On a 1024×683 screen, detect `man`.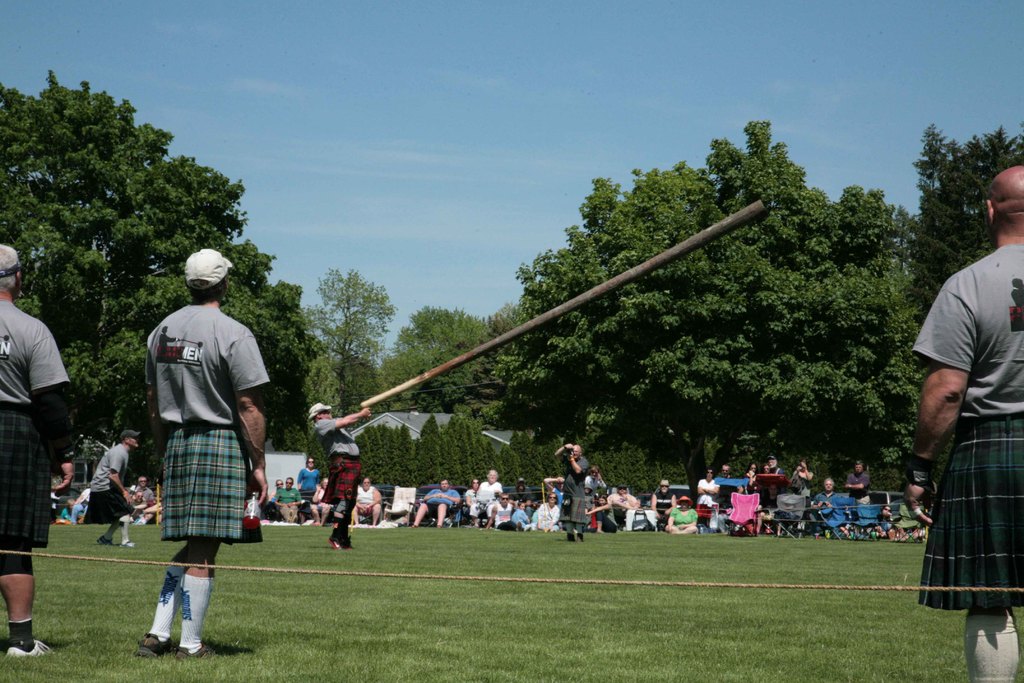
region(812, 472, 850, 530).
